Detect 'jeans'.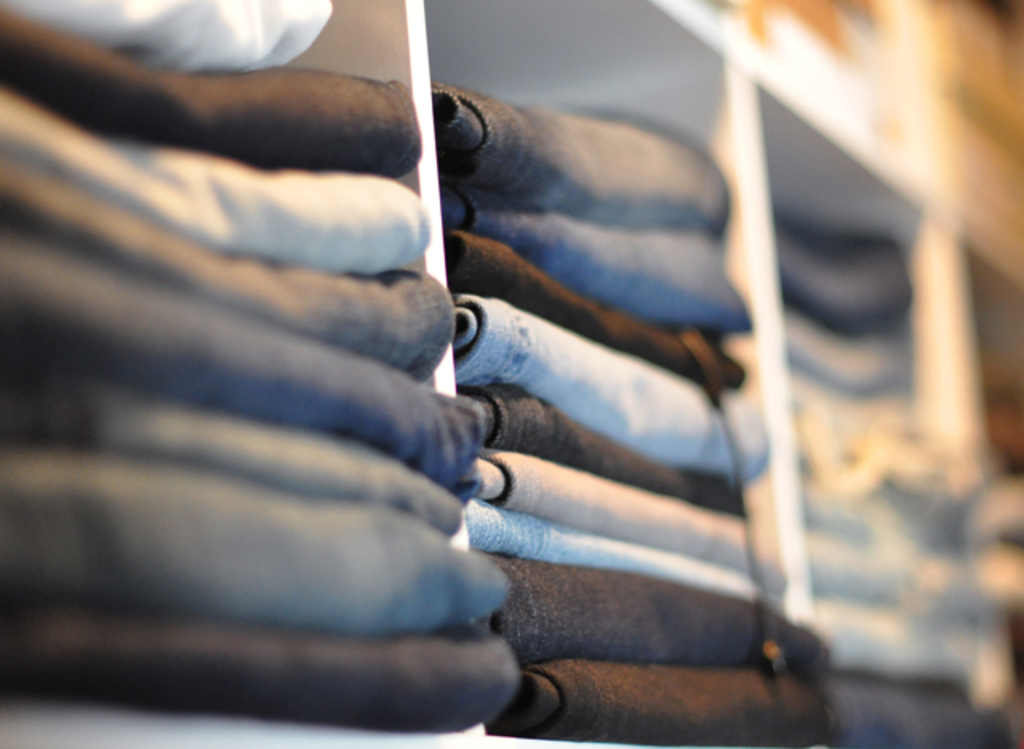
Detected at (0, 74, 429, 246).
